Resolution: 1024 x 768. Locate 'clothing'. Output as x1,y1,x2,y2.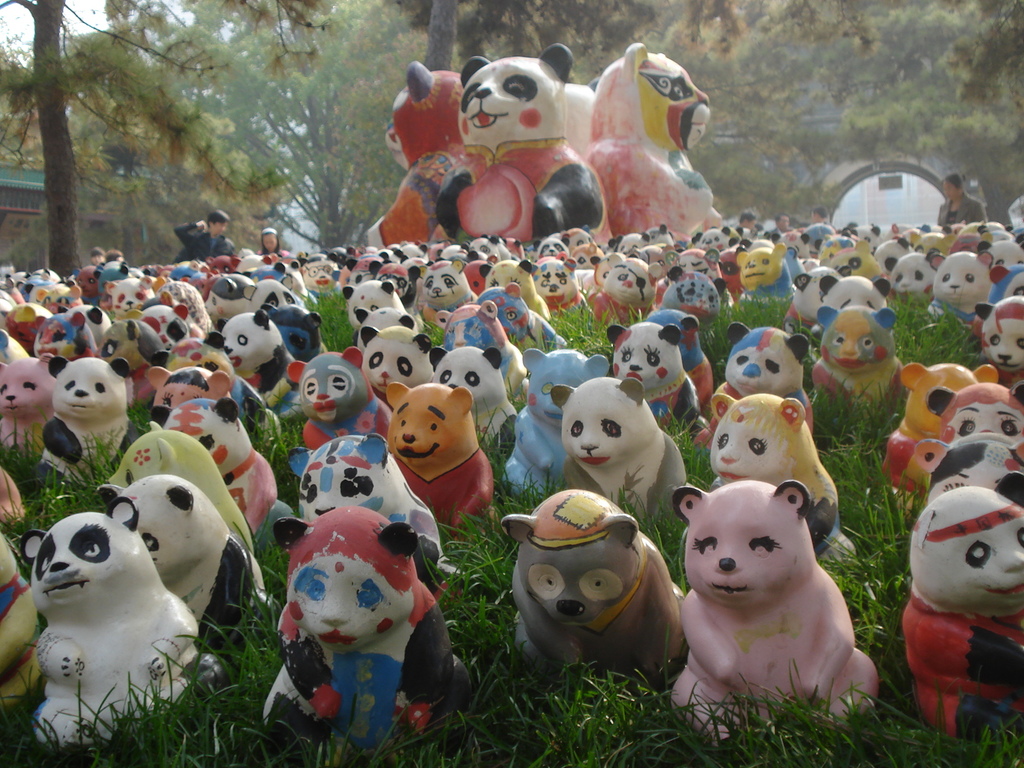
812,360,906,415.
